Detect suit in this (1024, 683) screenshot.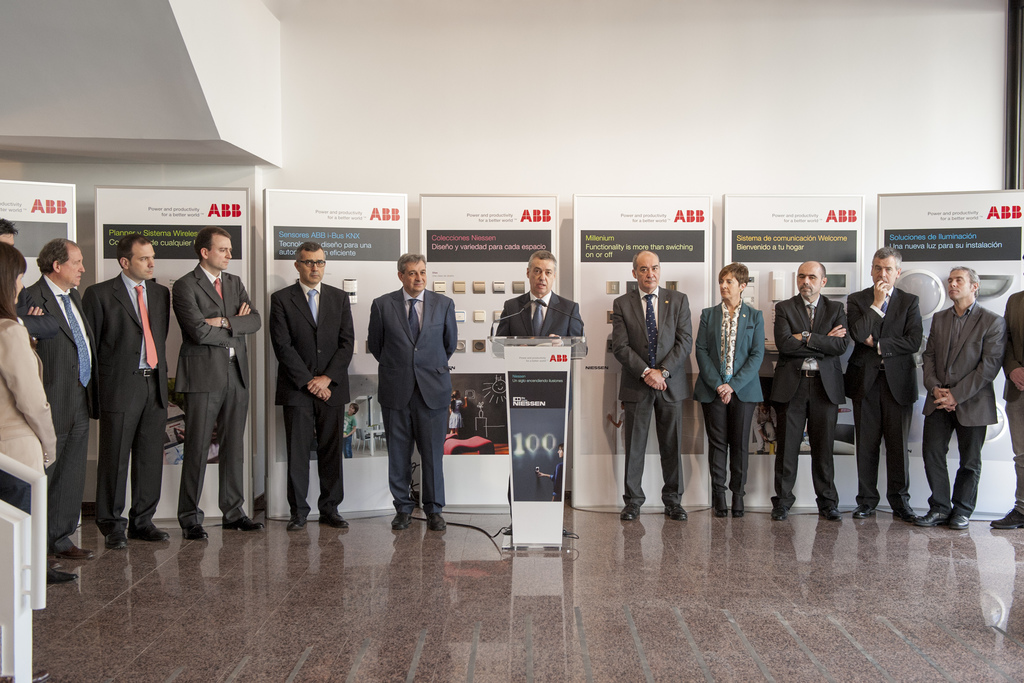
Detection: <region>610, 286, 692, 504</region>.
